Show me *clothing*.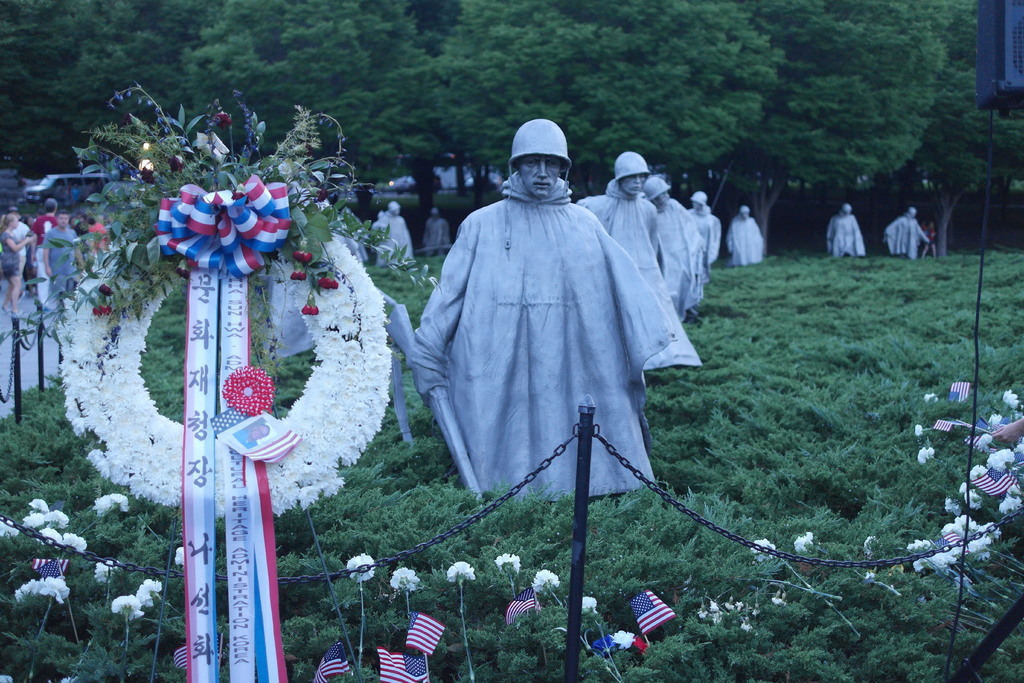
*clothing* is here: <region>420, 217, 446, 246</region>.
